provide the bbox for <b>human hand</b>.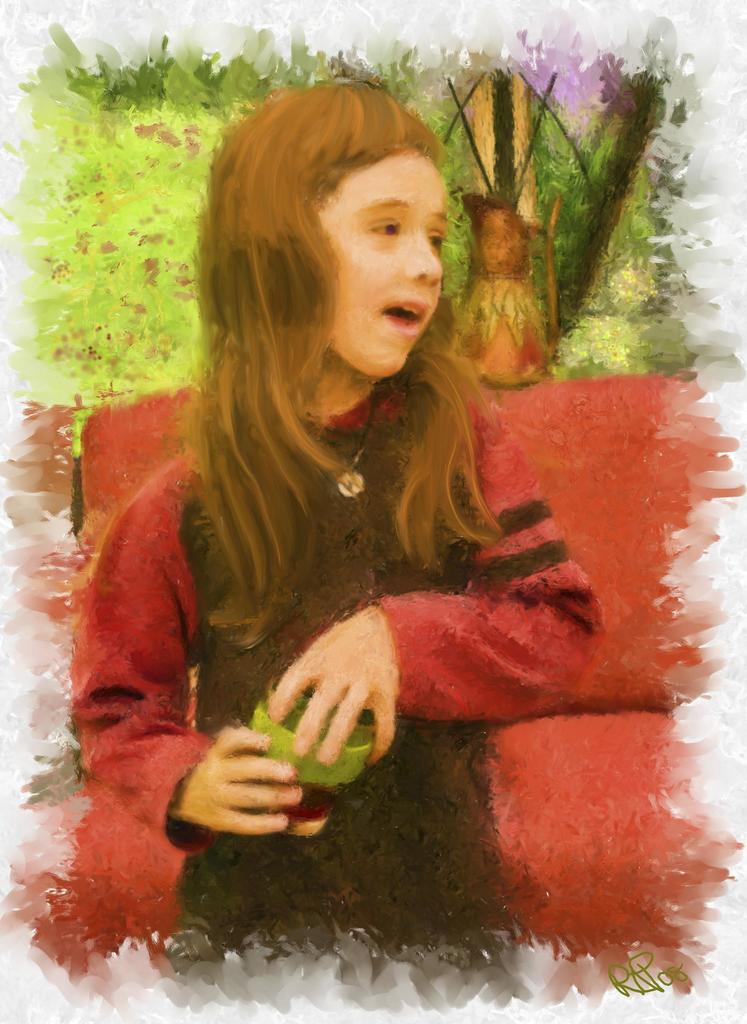
[left=177, top=735, right=310, bottom=858].
